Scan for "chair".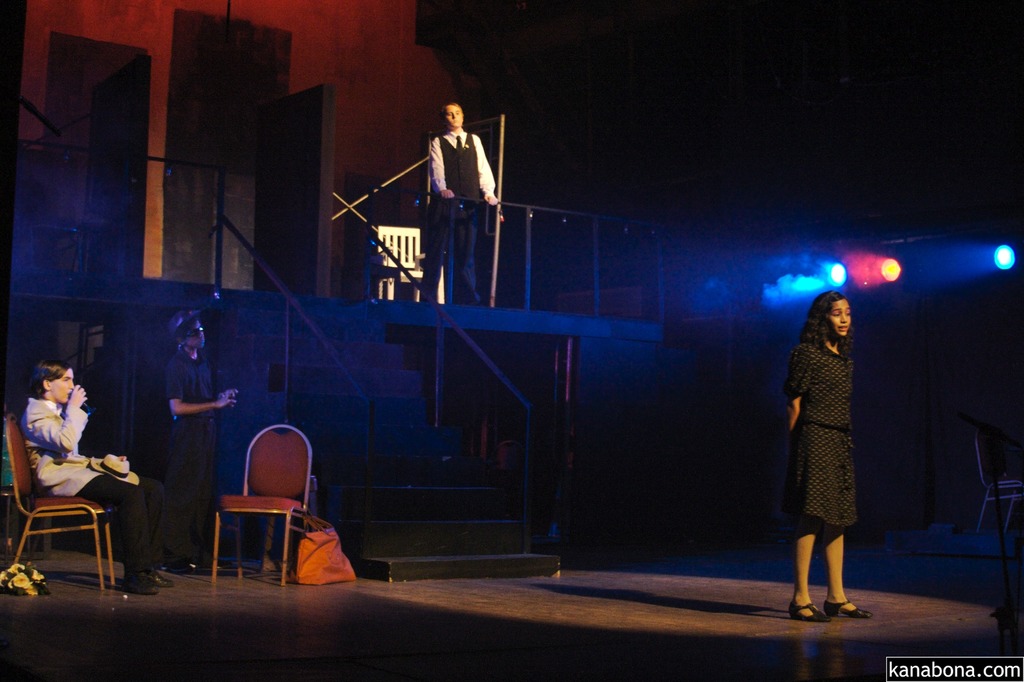
Scan result: (975,429,1023,535).
